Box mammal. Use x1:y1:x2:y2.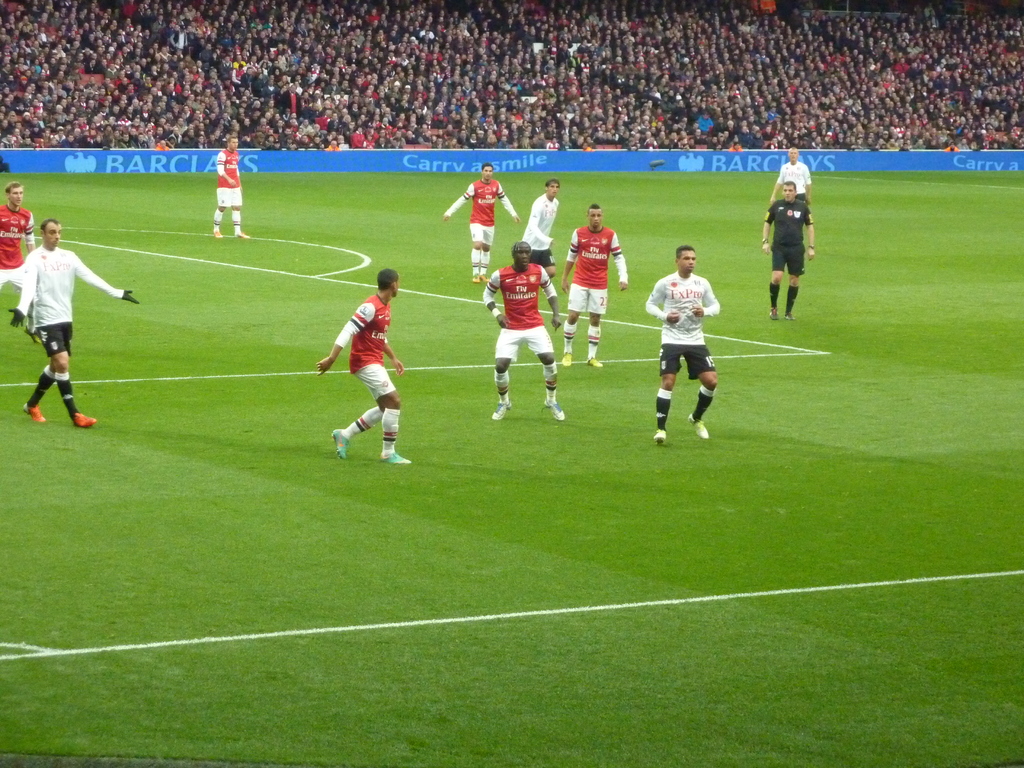
214:130:253:239.
